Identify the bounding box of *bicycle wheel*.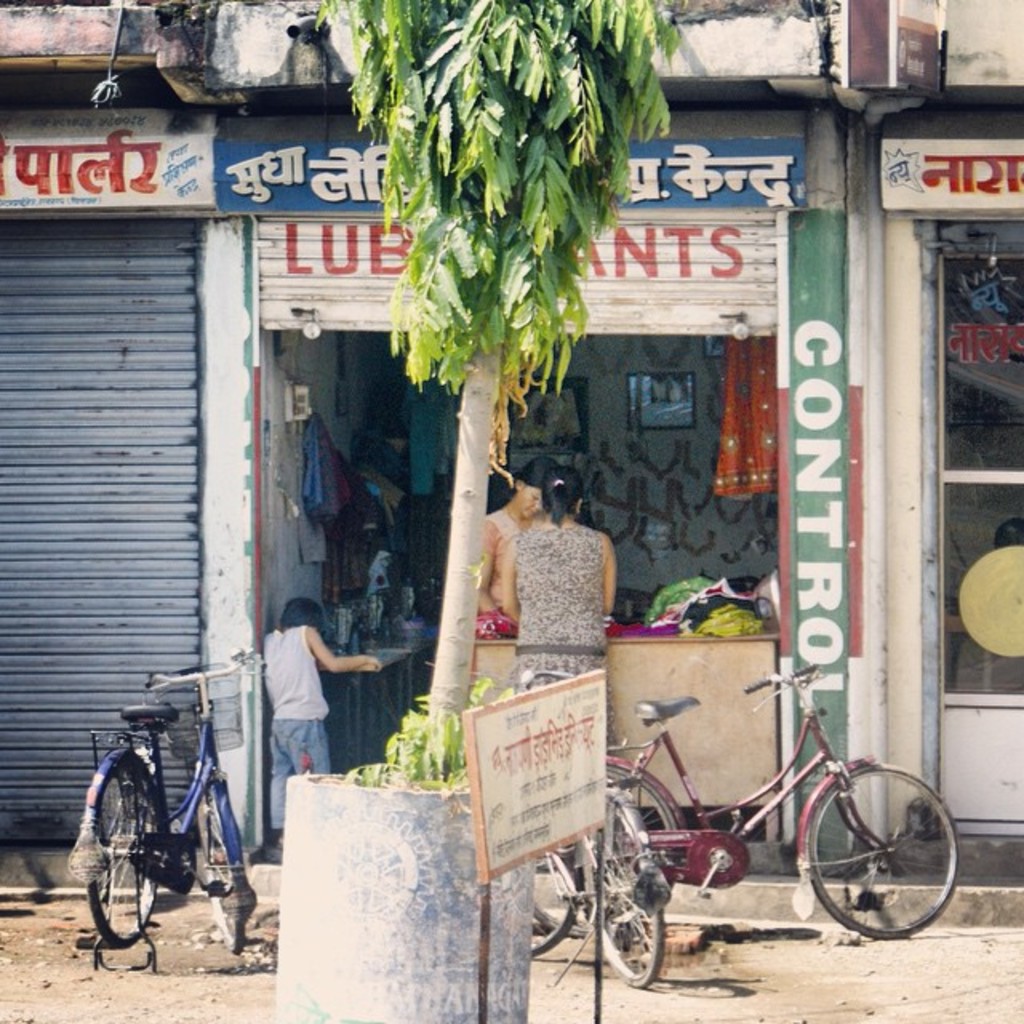
bbox=[533, 856, 578, 958].
